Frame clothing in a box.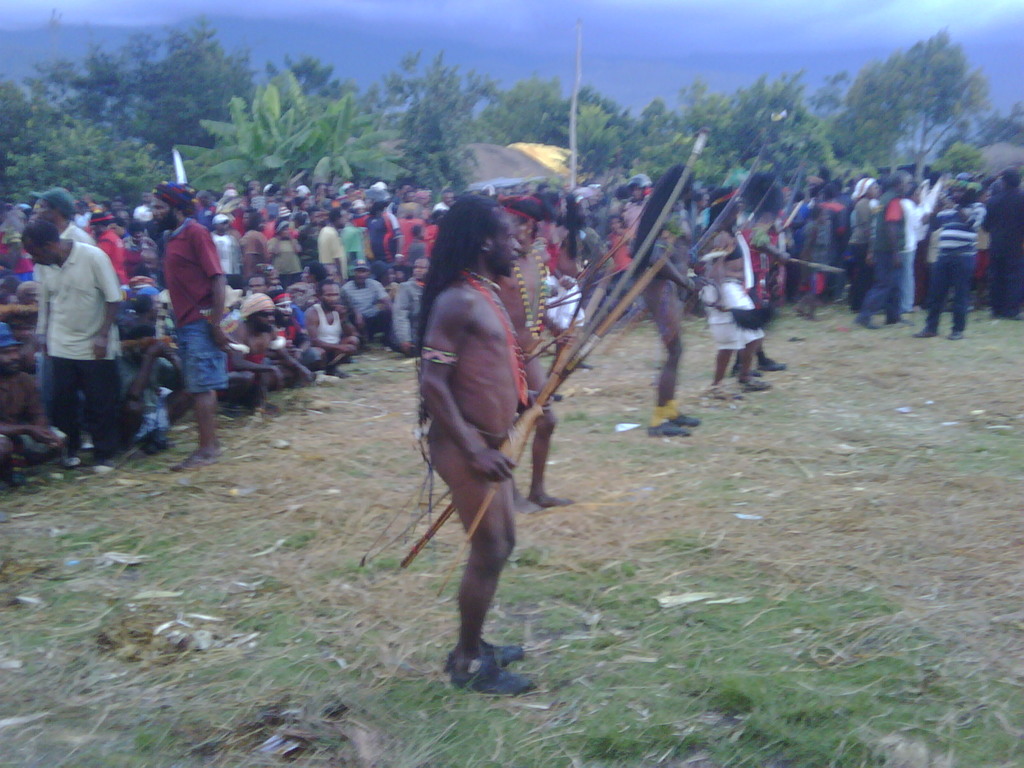
region(163, 214, 220, 384).
